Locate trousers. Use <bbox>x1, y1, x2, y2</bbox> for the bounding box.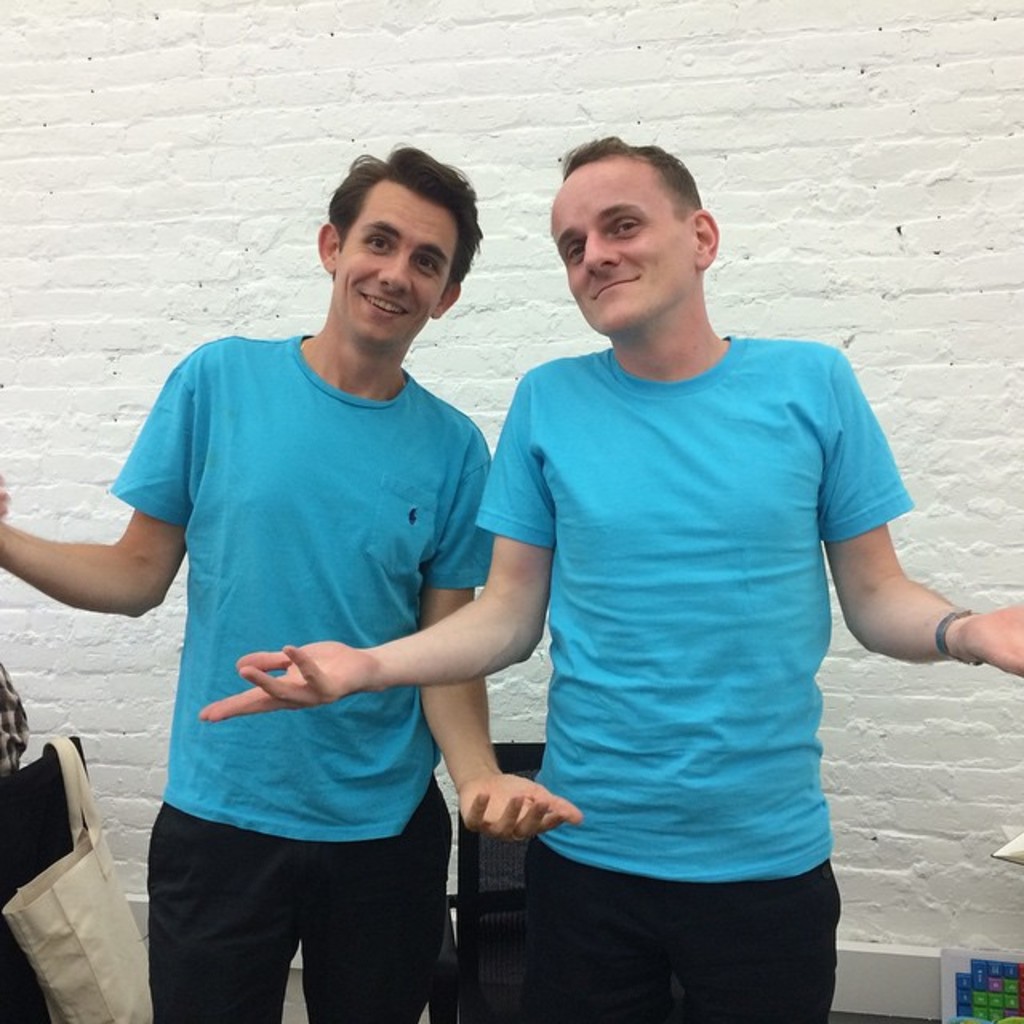
<bbox>131, 806, 464, 997</bbox>.
